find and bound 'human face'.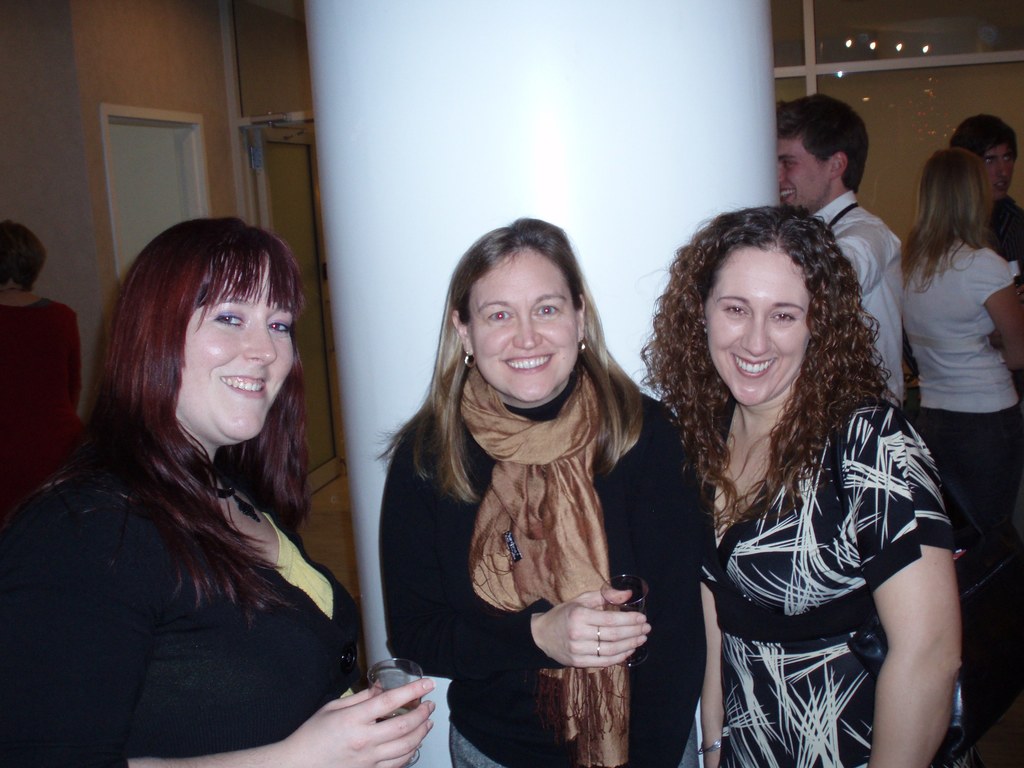
Bound: BBox(458, 245, 577, 405).
